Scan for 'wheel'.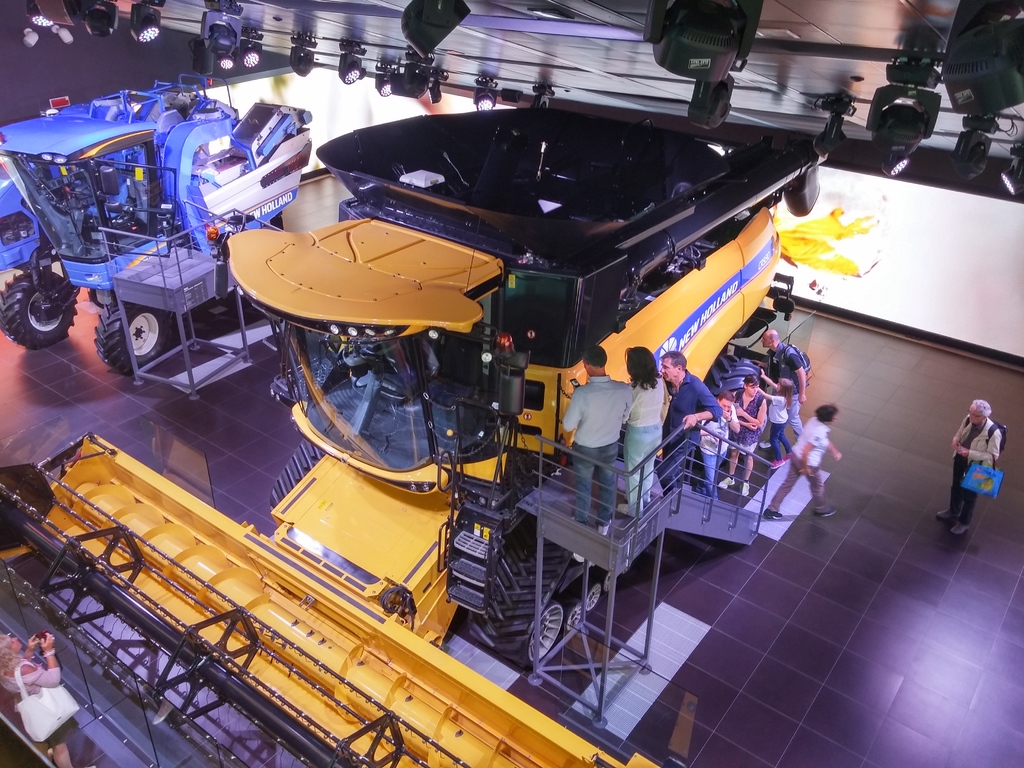
Scan result: l=583, t=580, r=602, b=610.
